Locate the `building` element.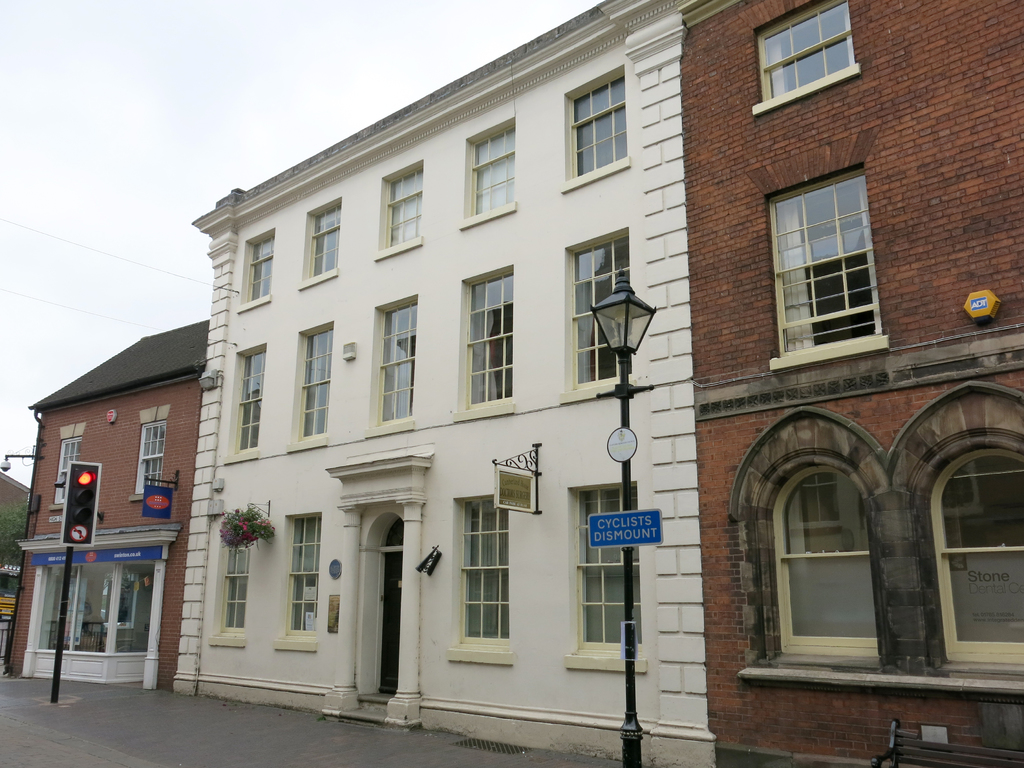
Element bbox: 3:318:211:687.
